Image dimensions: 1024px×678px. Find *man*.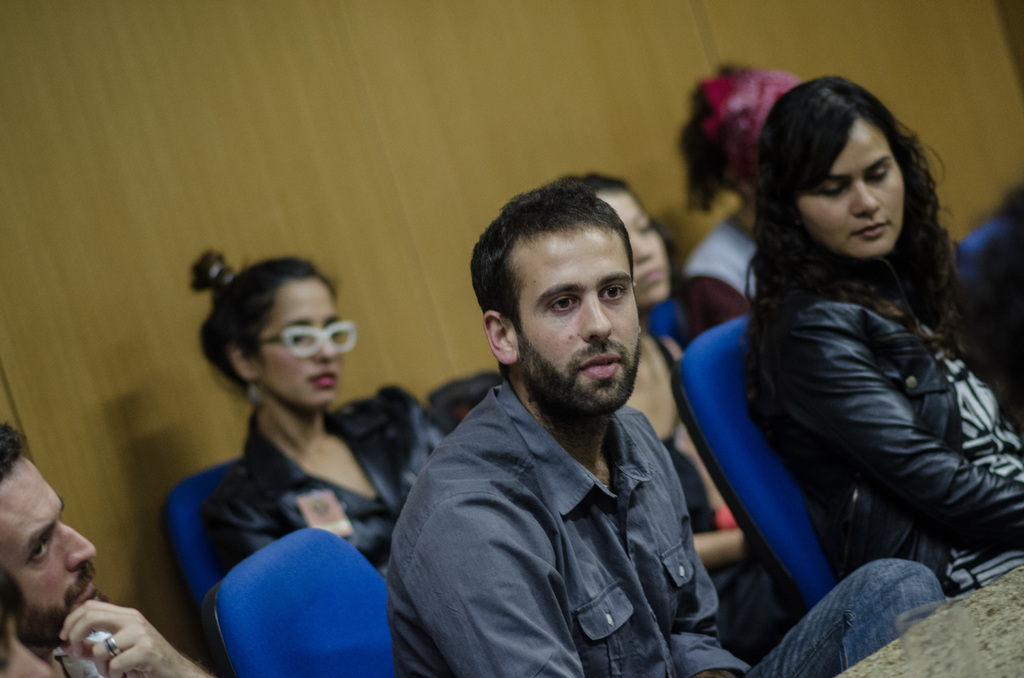
(0, 423, 119, 677).
